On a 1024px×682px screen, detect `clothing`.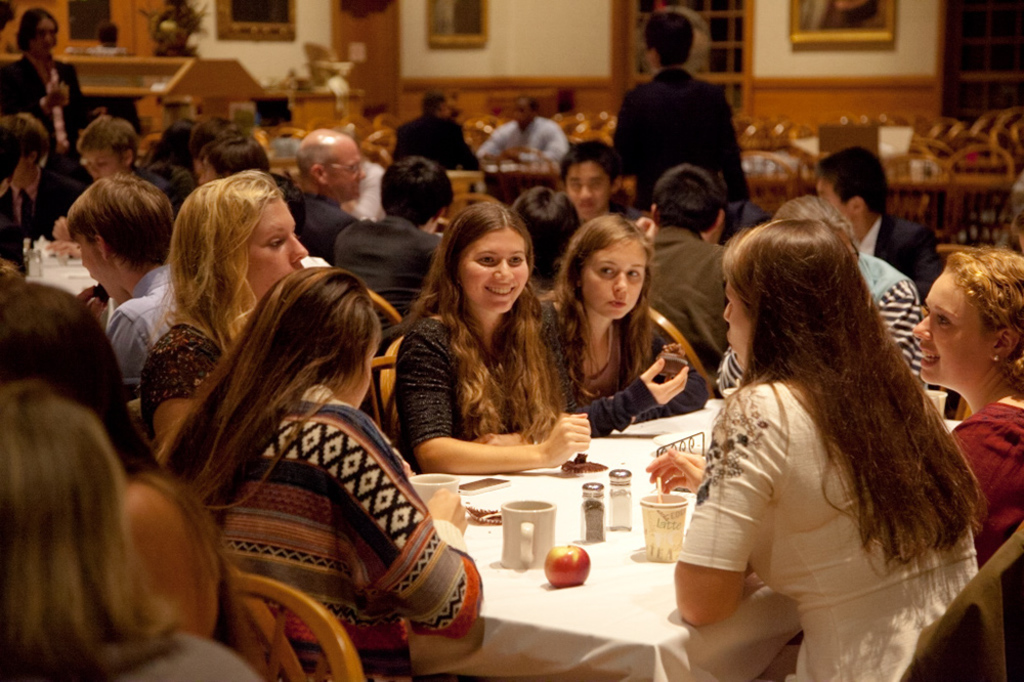
pyautogui.locateOnScreen(612, 68, 752, 204).
